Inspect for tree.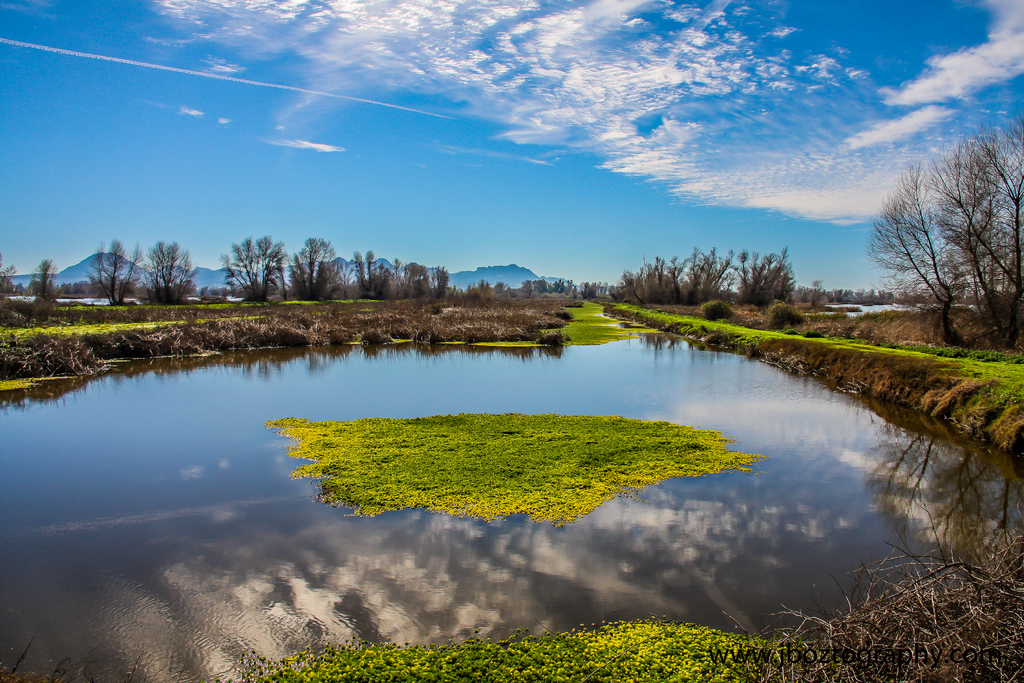
Inspection: [left=0, top=247, right=20, bottom=295].
